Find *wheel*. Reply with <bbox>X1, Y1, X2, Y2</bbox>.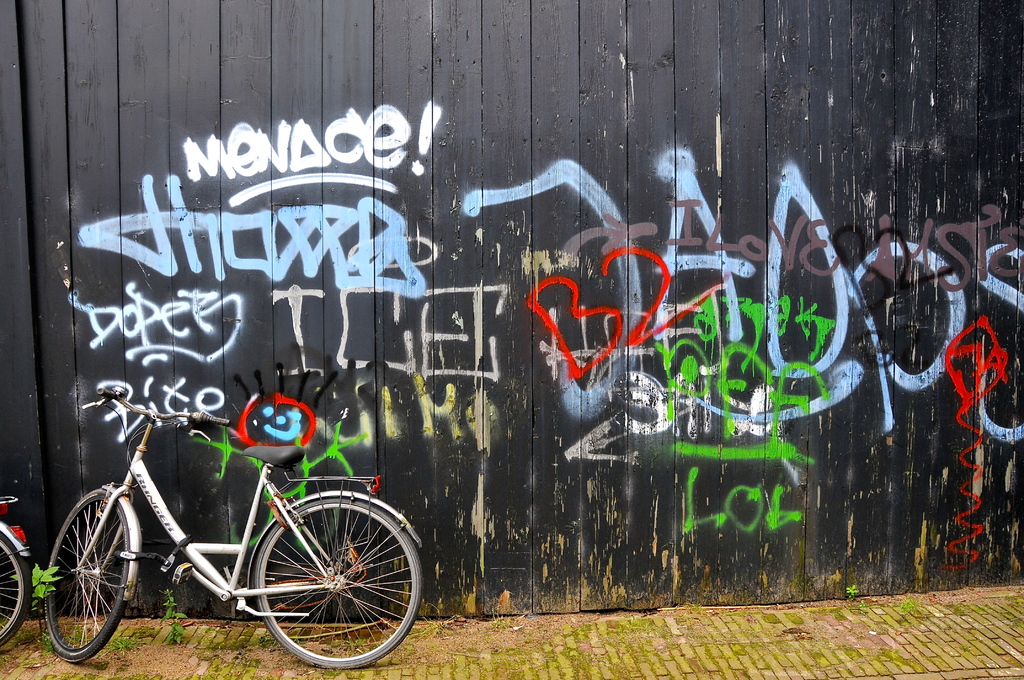
<bbox>0, 521, 37, 642</bbox>.
